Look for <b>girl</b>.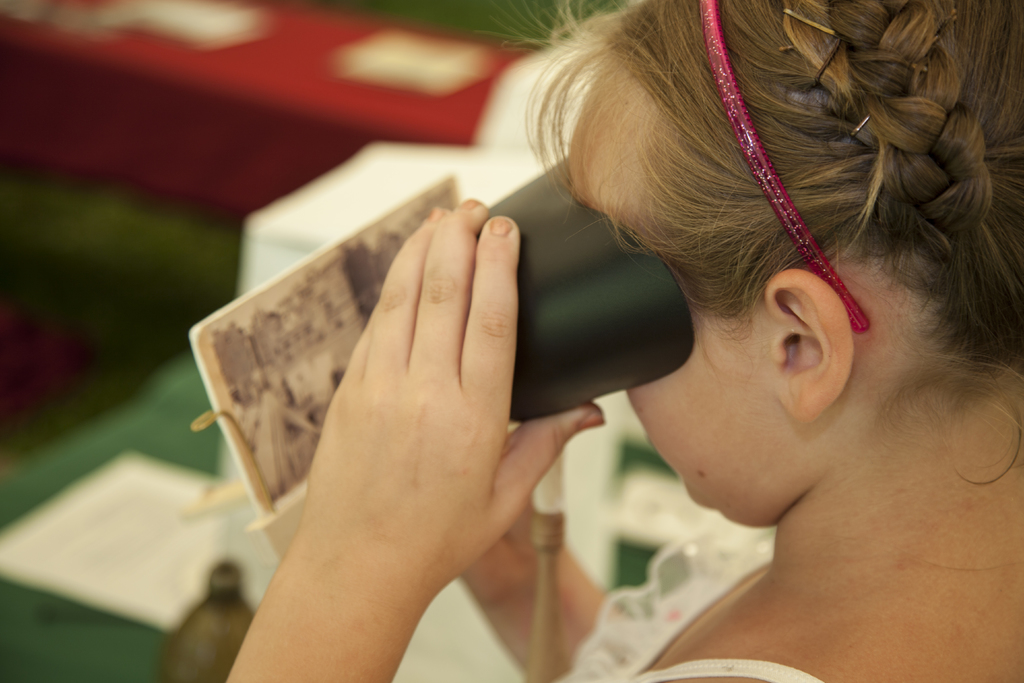
Found: <box>224,0,1023,682</box>.
